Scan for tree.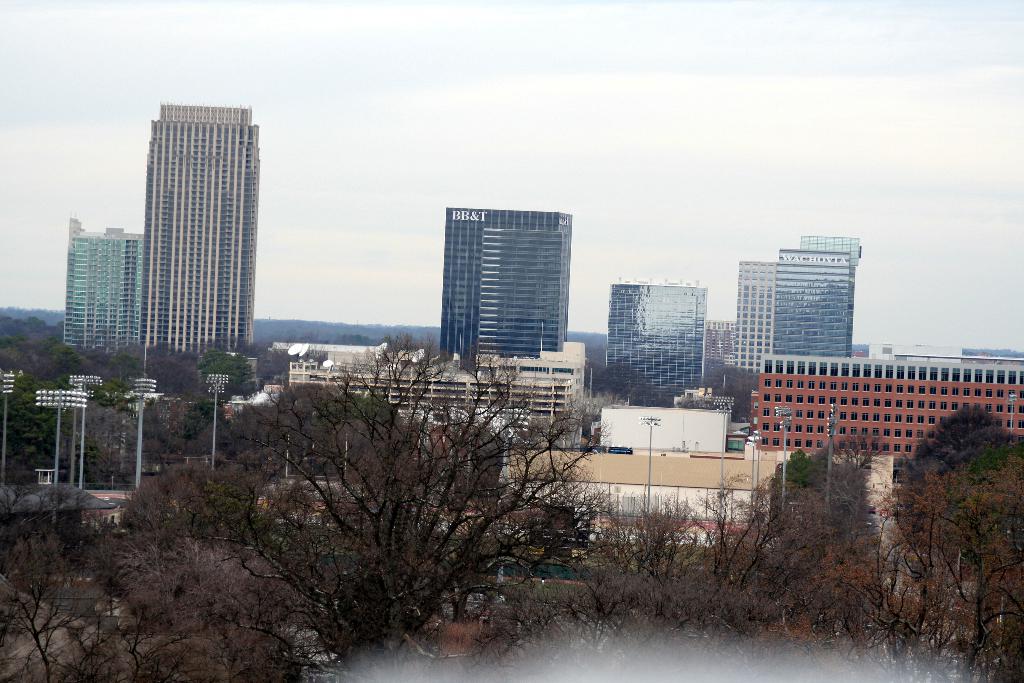
Scan result: bbox=(610, 488, 707, 627).
